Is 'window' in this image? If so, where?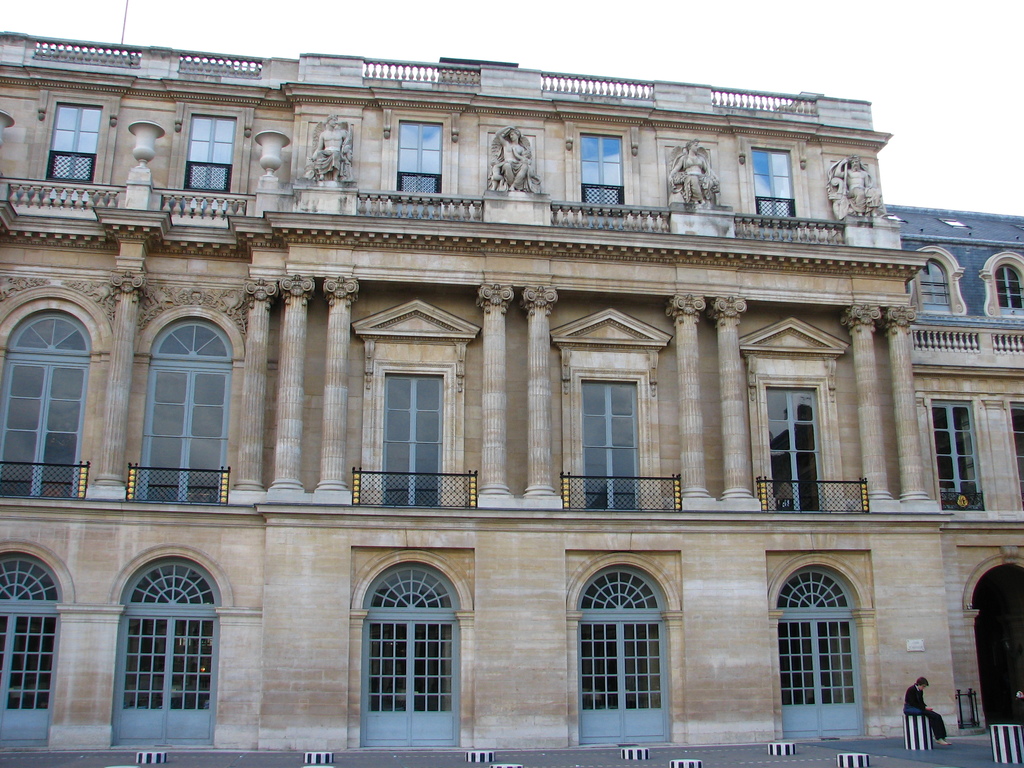
Yes, at select_region(1006, 389, 1023, 511).
